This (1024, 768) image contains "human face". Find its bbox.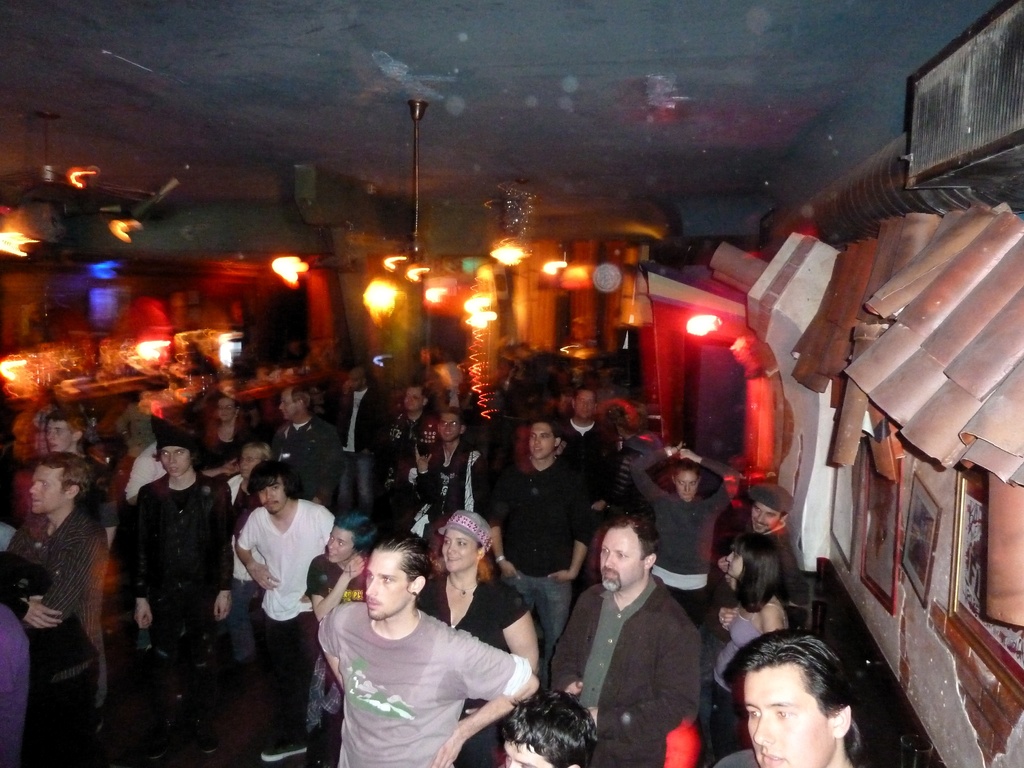
(x1=44, y1=415, x2=76, y2=452).
